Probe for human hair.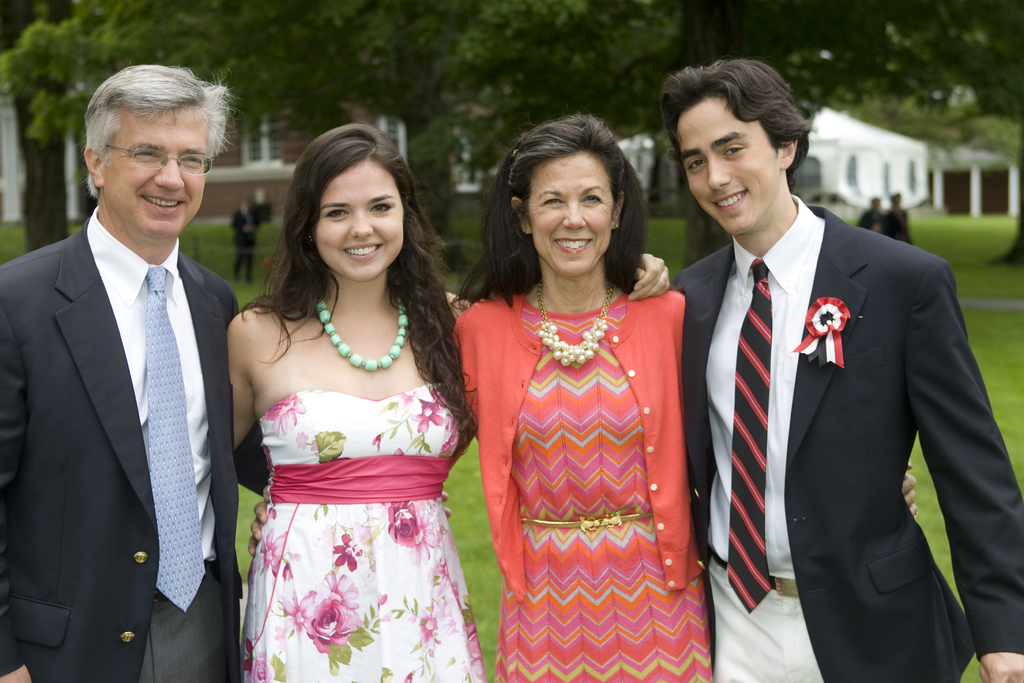
Probe result: l=228, t=122, r=483, b=439.
